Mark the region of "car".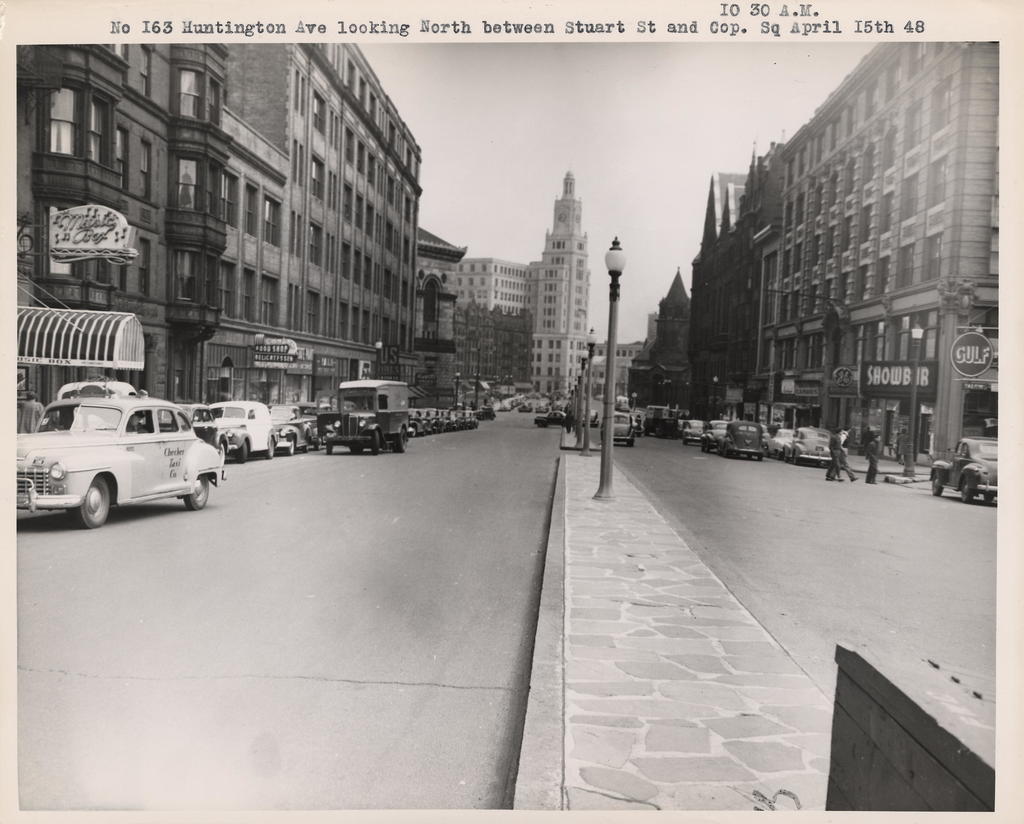
Region: {"x1": 60, "y1": 379, "x2": 139, "y2": 396}.
